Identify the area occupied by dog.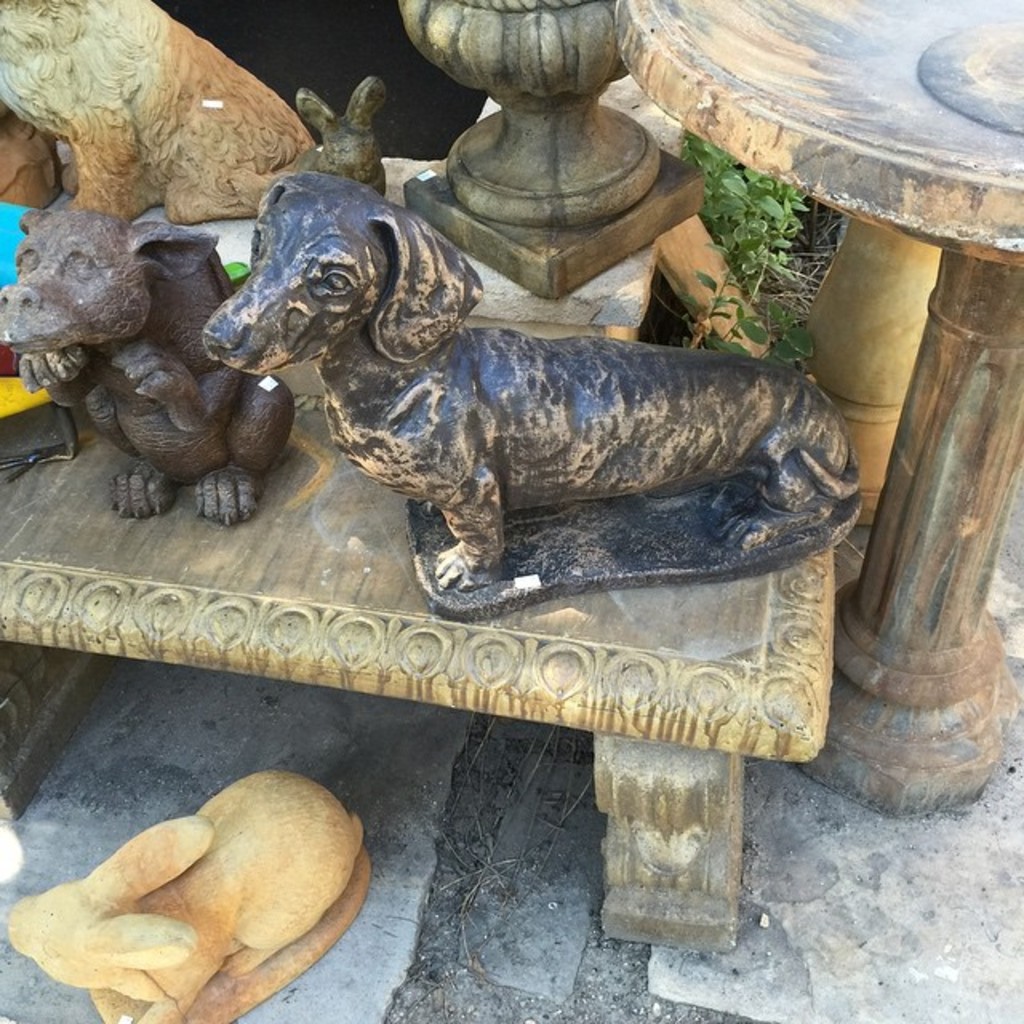
Area: {"x1": 0, "y1": 205, "x2": 301, "y2": 525}.
